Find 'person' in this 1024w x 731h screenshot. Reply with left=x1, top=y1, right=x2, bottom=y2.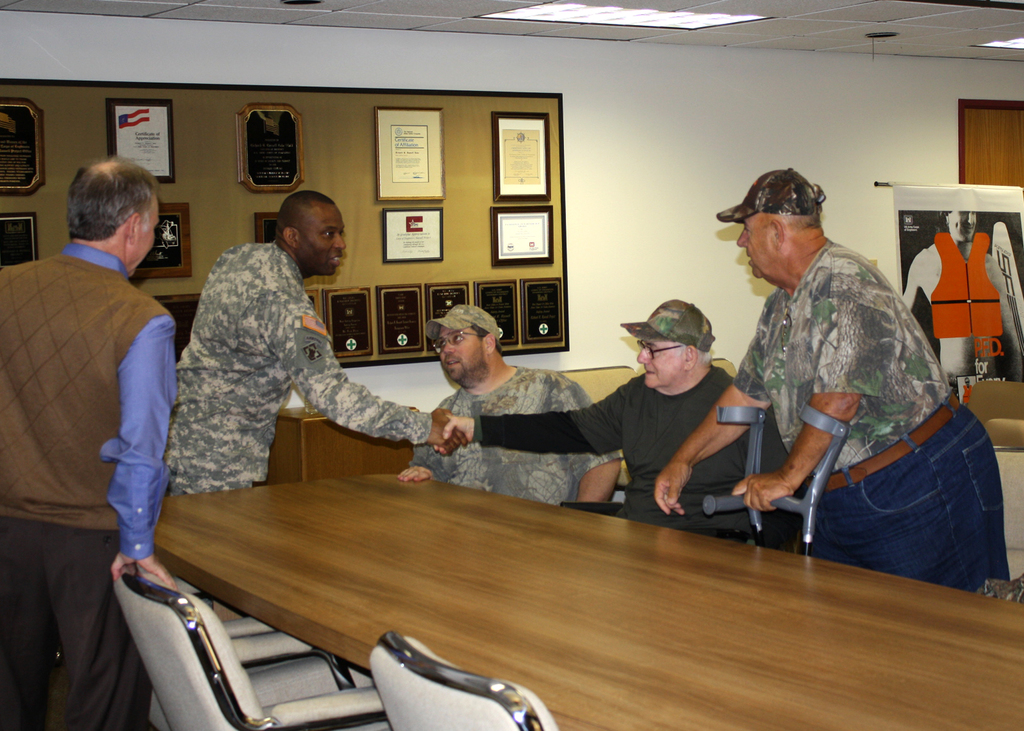
left=169, top=188, right=467, bottom=495.
